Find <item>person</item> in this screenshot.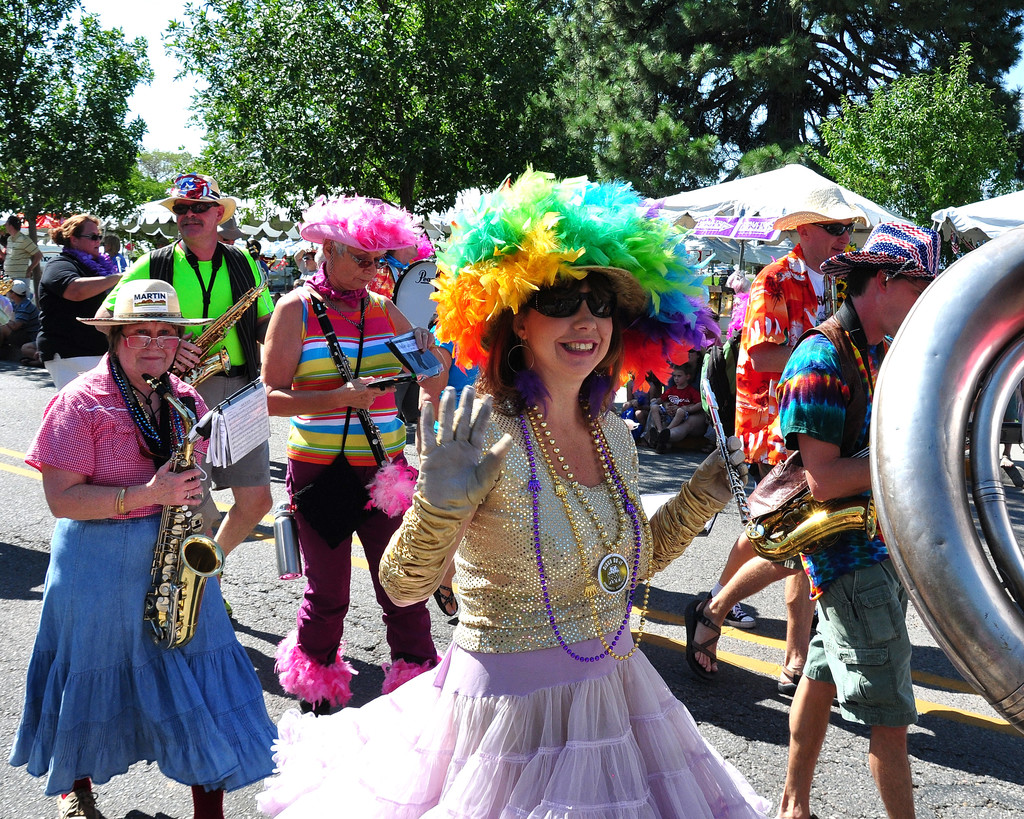
The bounding box for <item>person</item> is [93, 173, 276, 603].
